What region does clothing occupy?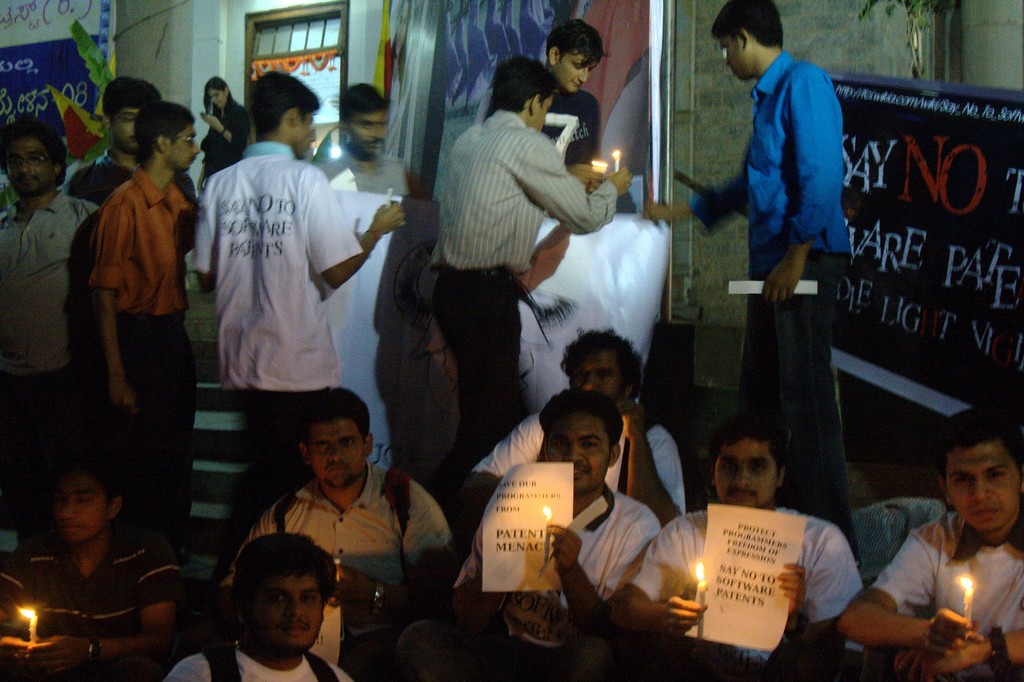
left=92, top=159, right=192, bottom=514.
